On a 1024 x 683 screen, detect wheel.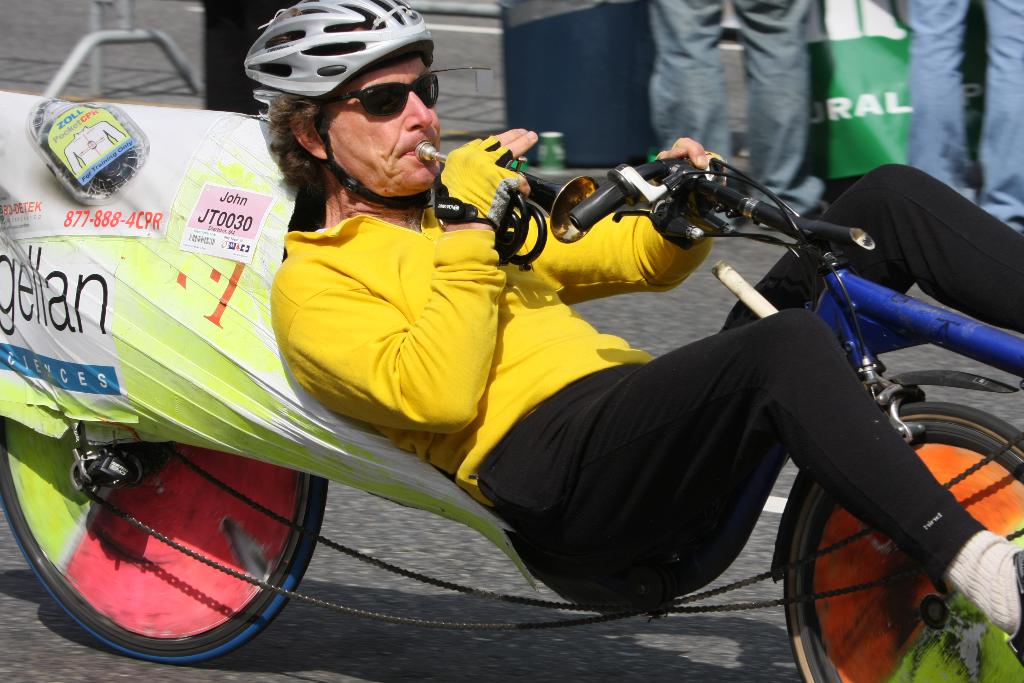
rect(778, 403, 1023, 682).
